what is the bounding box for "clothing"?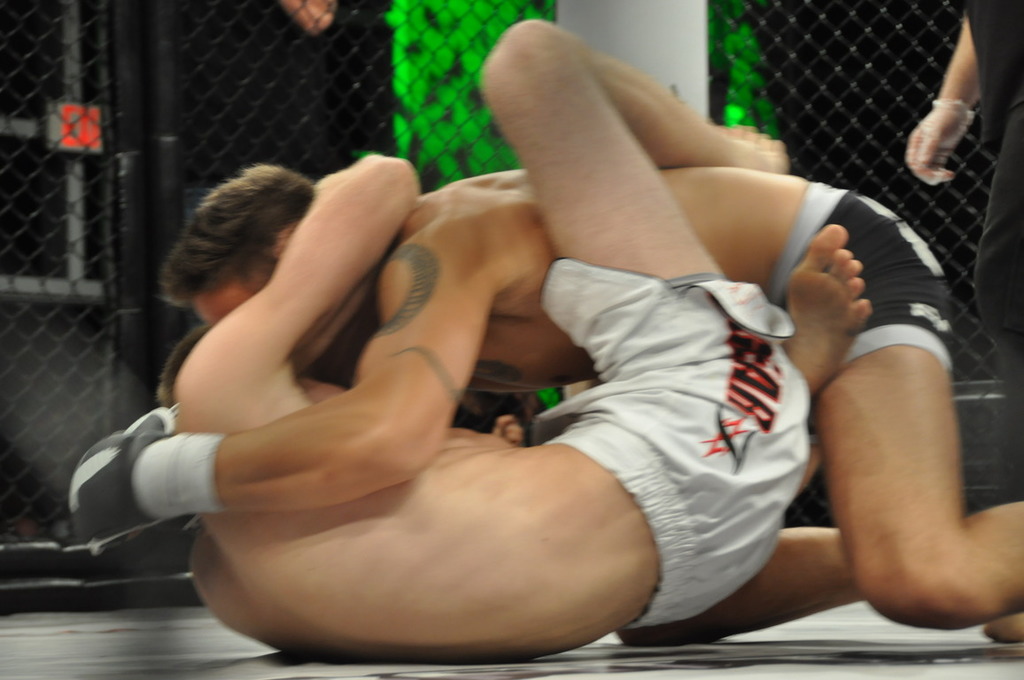
(376, 0, 778, 226).
